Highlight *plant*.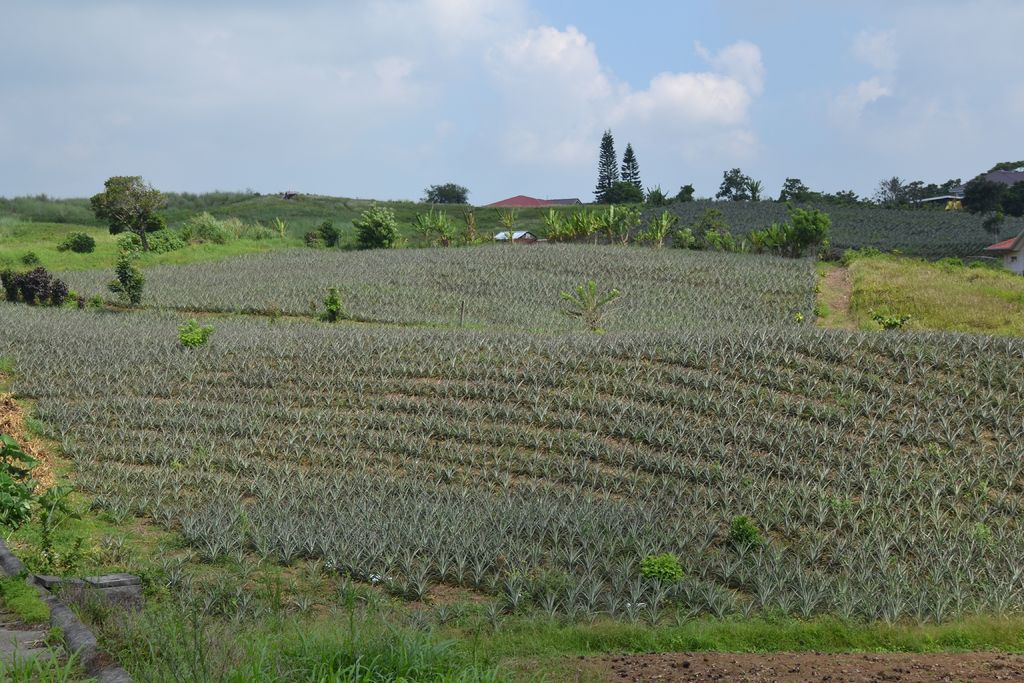
Highlighted region: [333, 573, 365, 641].
